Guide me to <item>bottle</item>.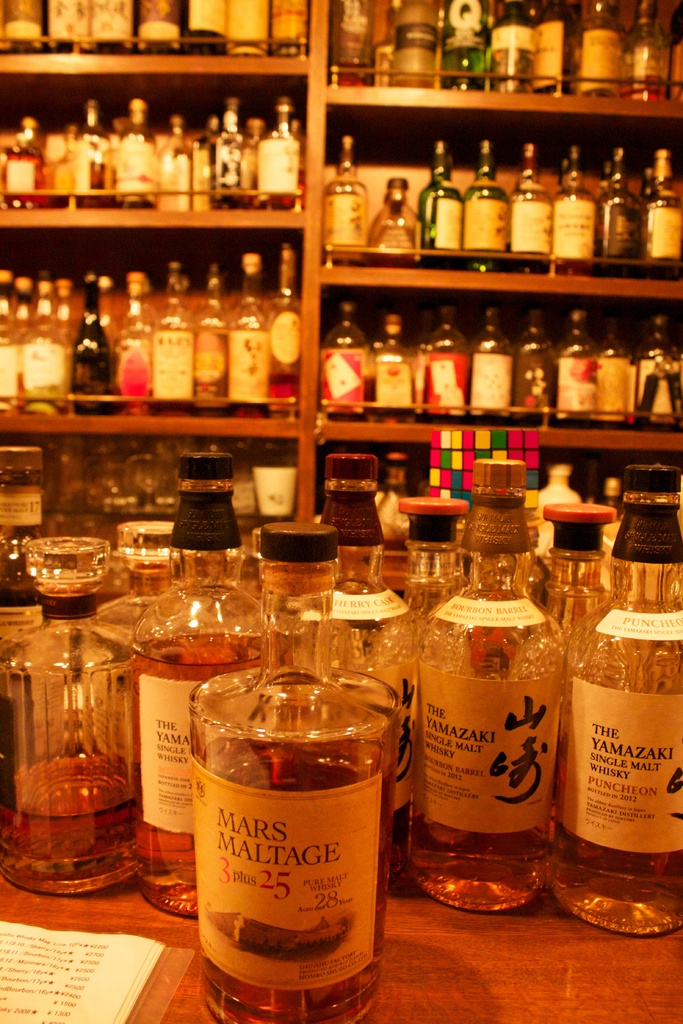
Guidance: region(547, 458, 682, 935).
